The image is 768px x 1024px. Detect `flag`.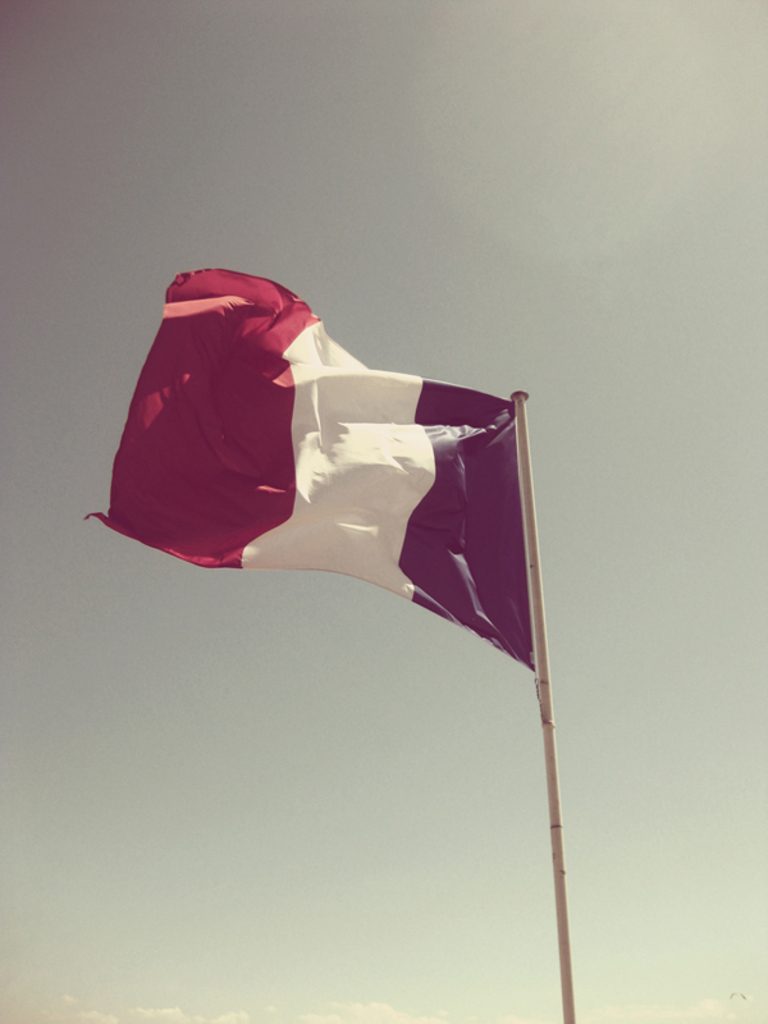
Detection: [109, 251, 515, 644].
